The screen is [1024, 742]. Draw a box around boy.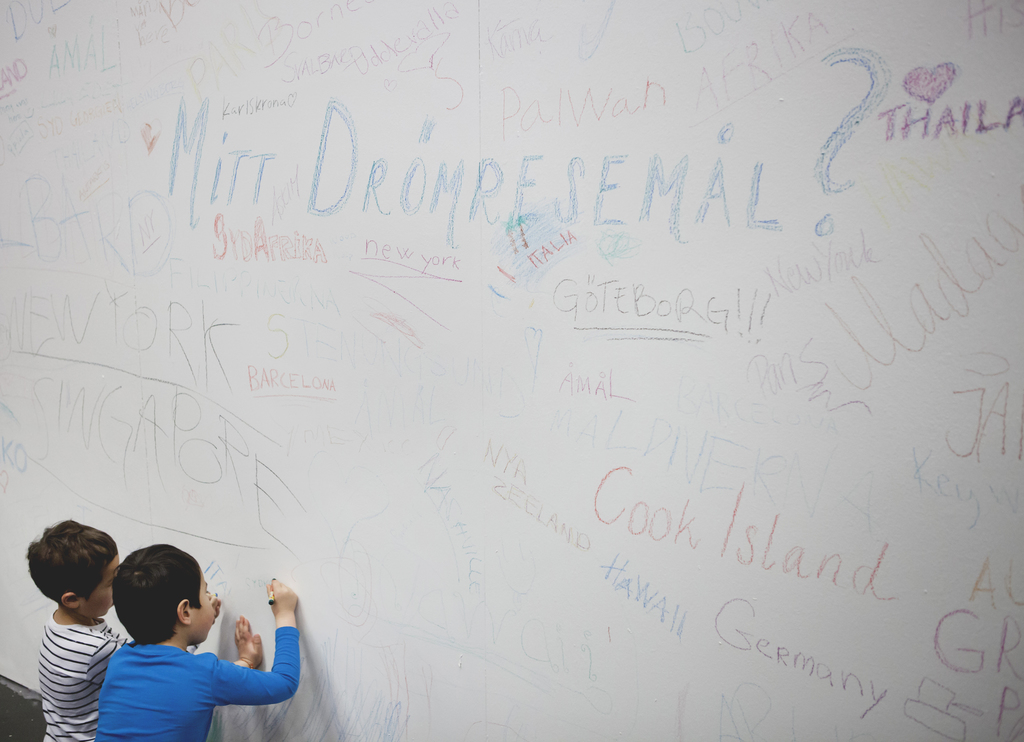
box(95, 542, 300, 741).
